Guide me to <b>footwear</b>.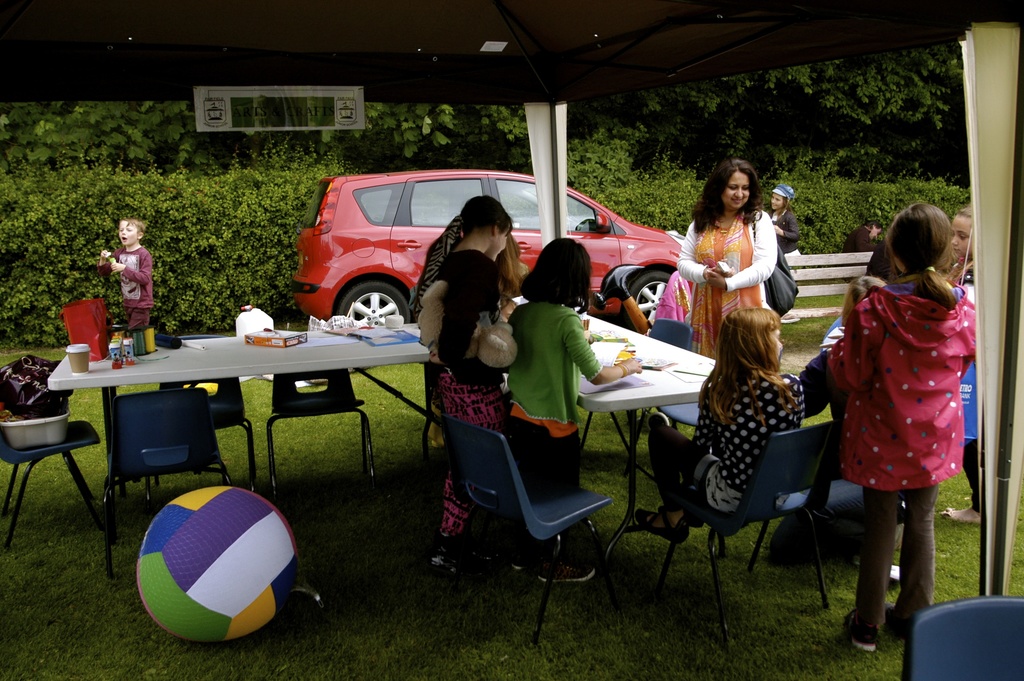
Guidance: {"x1": 636, "y1": 509, "x2": 689, "y2": 545}.
